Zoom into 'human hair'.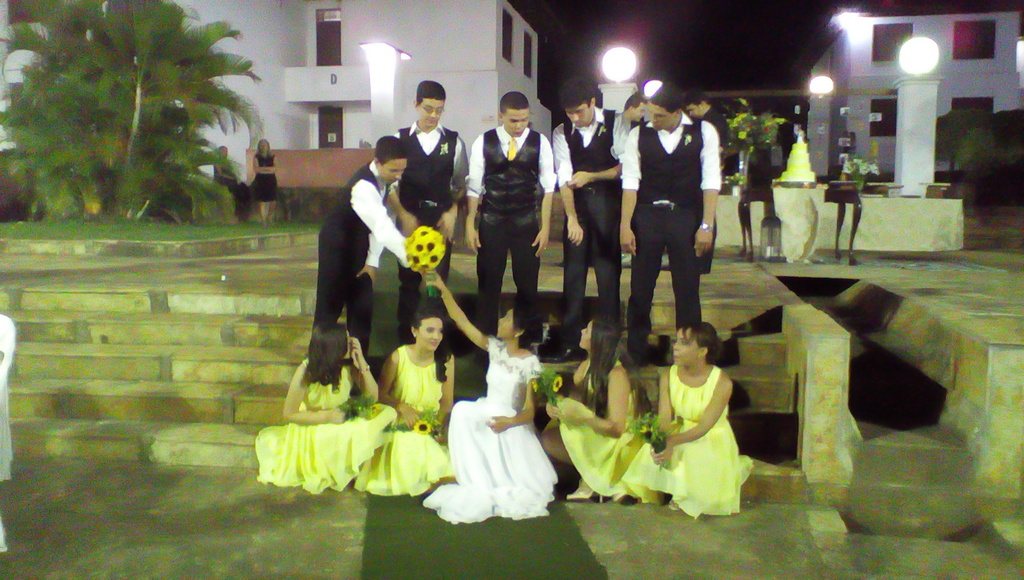
Zoom target: bbox=[556, 85, 591, 108].
